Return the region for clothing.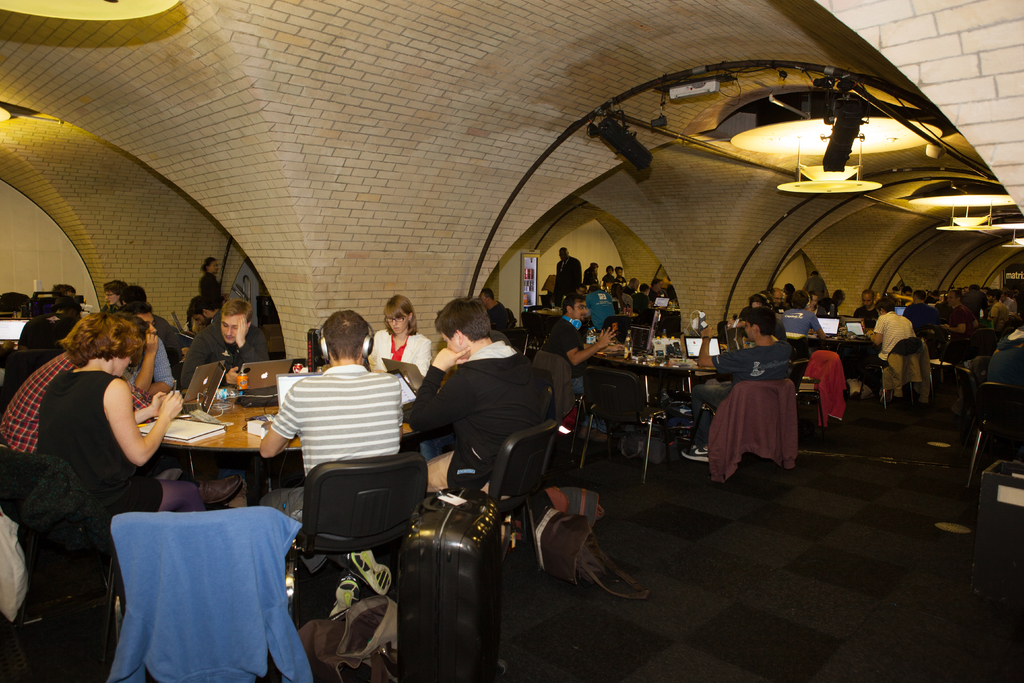
(x1=202, y1=267, x2=221, y2=297).
